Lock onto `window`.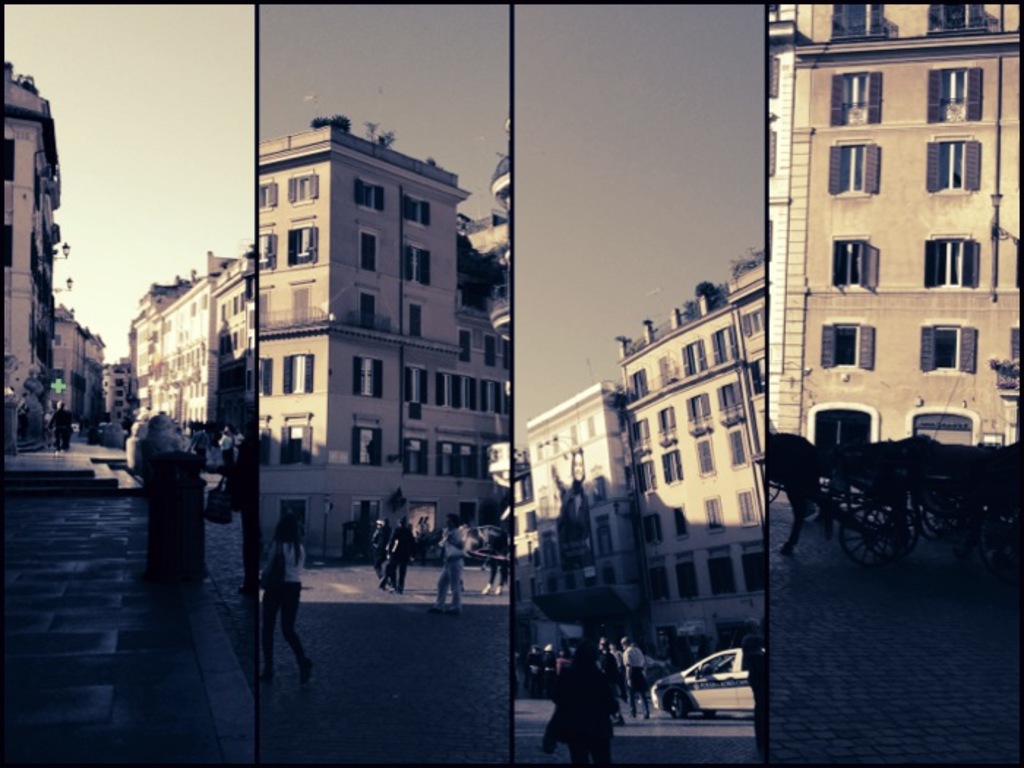
Locked: select_region(260, 420, 278, 470).
